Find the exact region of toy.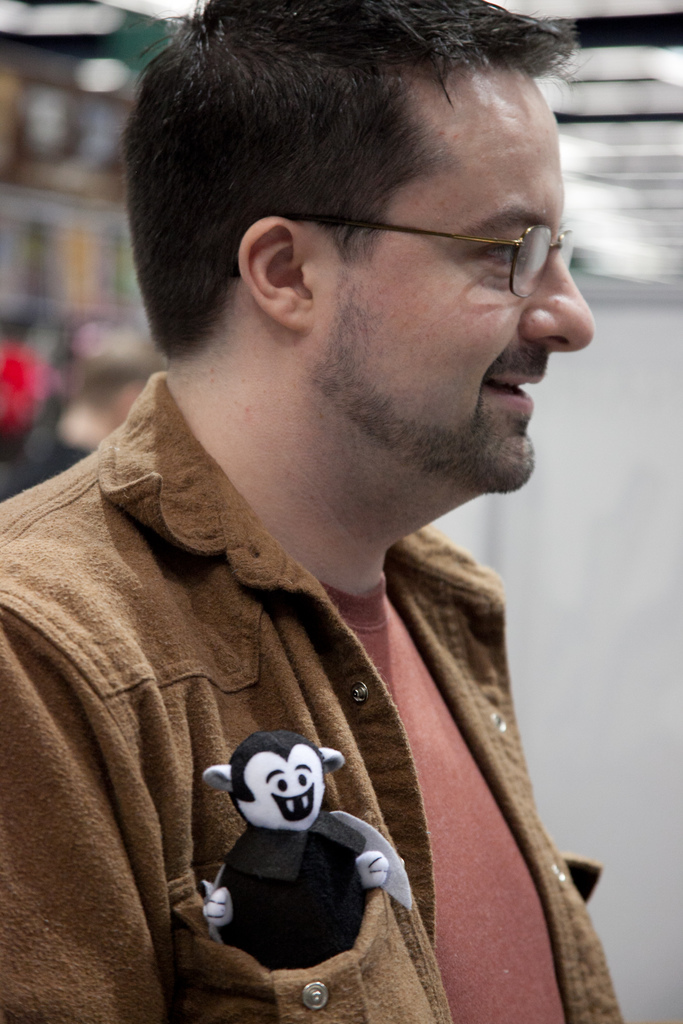
Exact region: BBox(181, 734, 399, 988).
